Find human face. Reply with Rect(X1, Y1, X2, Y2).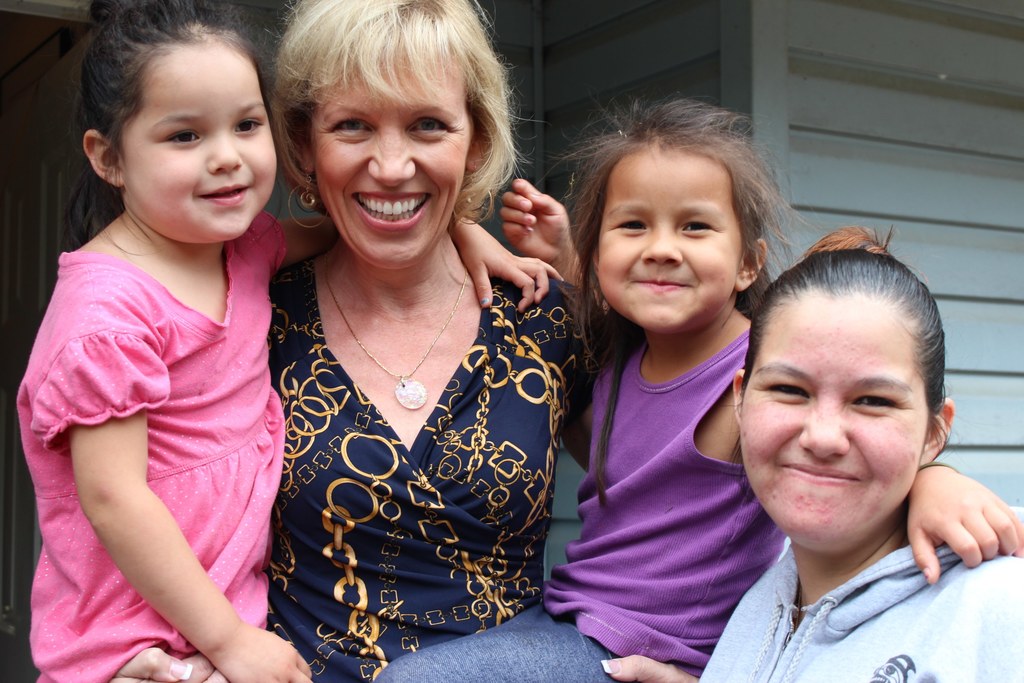
Rect(735, 288, 928, 547).
